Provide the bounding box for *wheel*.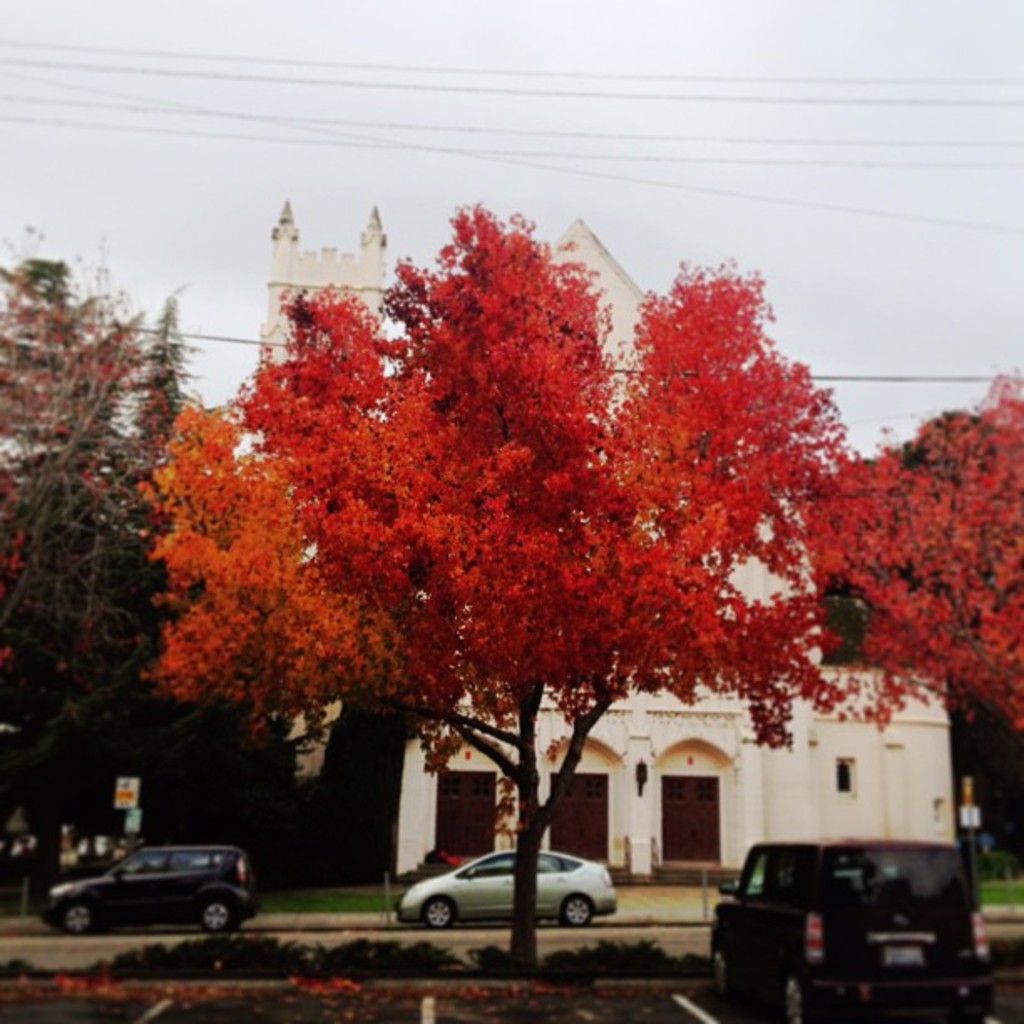
(428, 885, 448, 924).
